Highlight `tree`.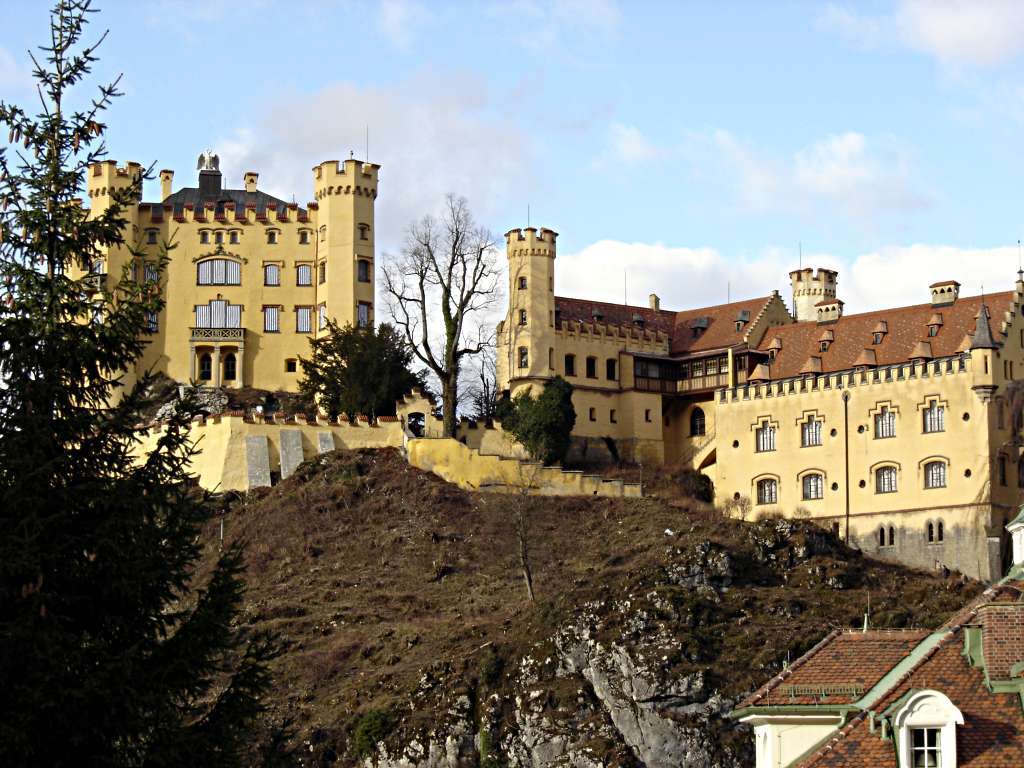
Highlighted region: [293,314,431,421].
